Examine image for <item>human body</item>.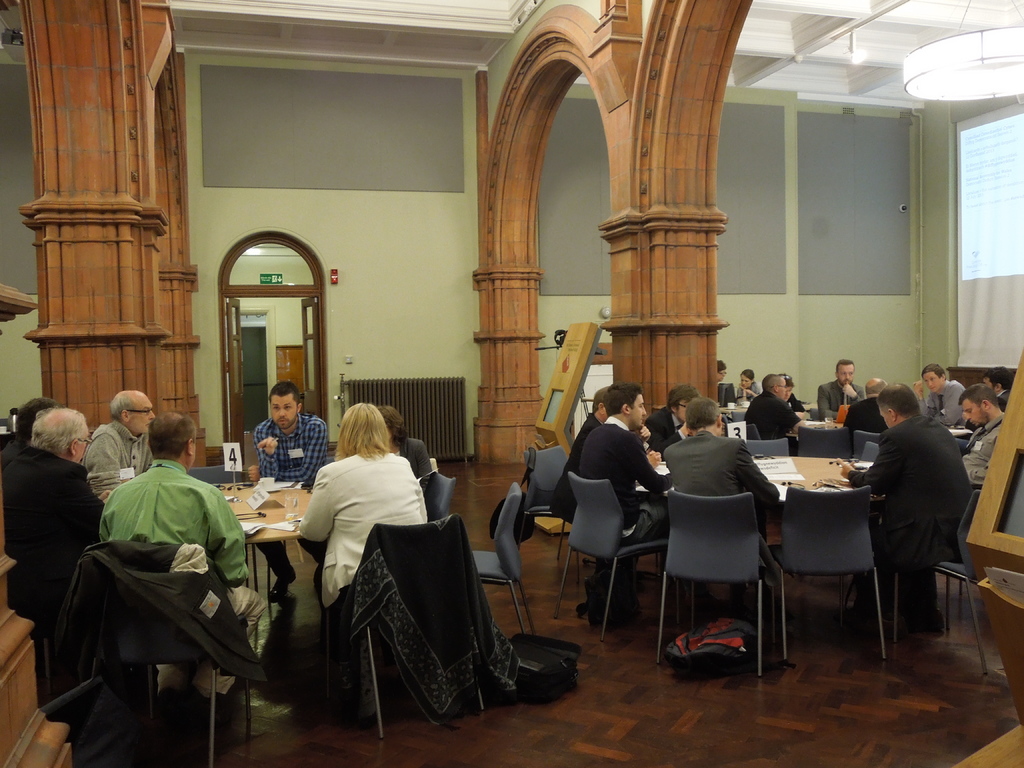
Examination result: 842 393 890 434.
